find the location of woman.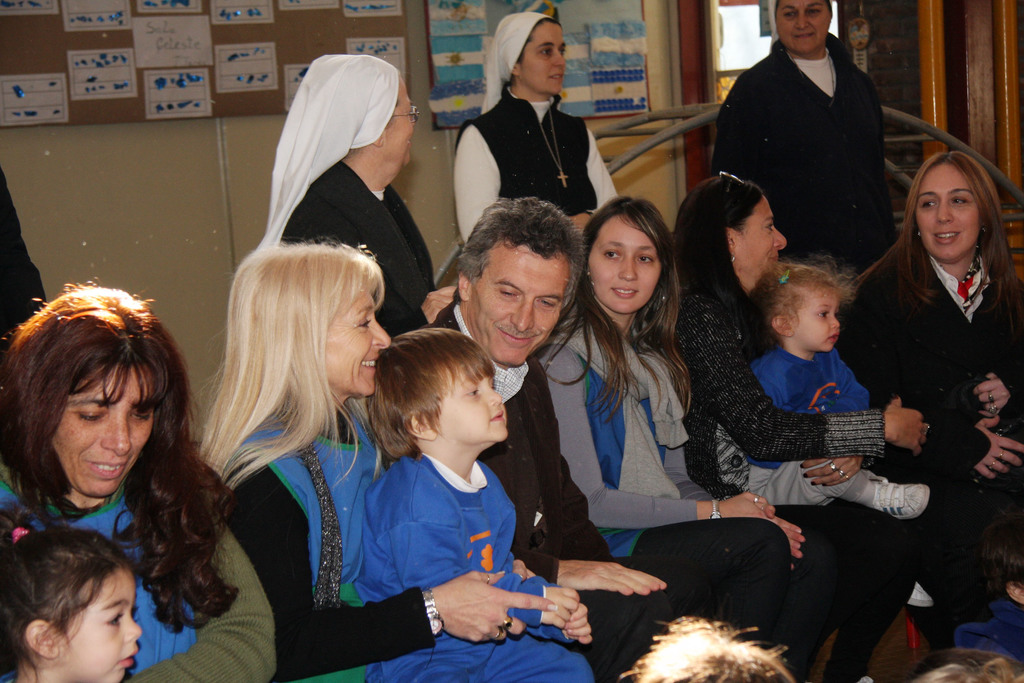
Location: pyautogui.locateOnScreen(452, 12, 630, 259).
